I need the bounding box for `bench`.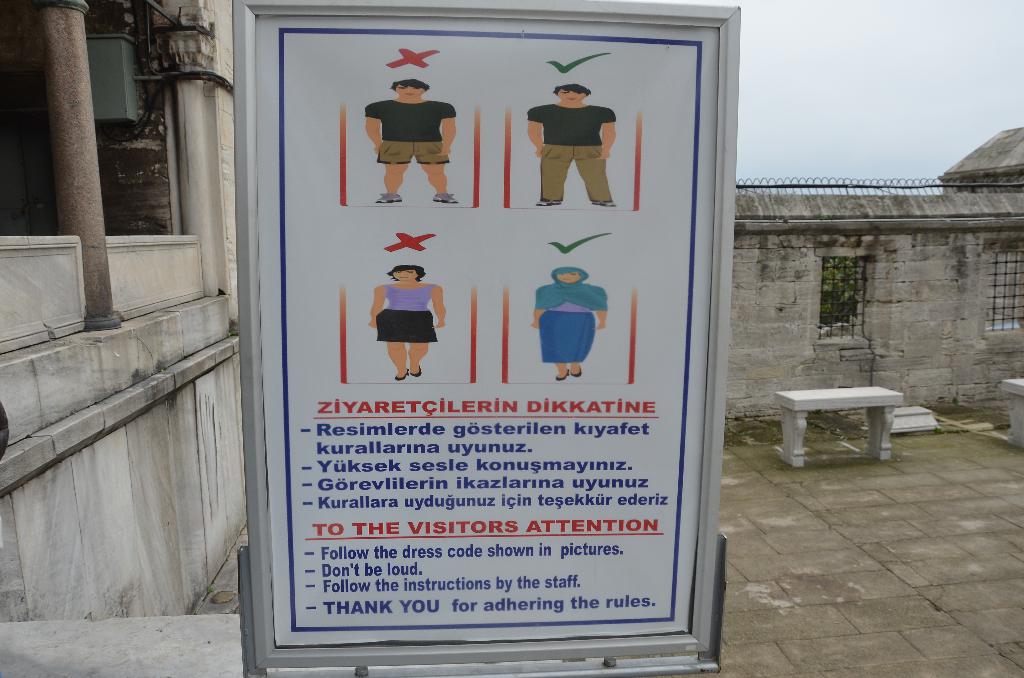
Here it is: bbox(762, 384, 920, 469).
